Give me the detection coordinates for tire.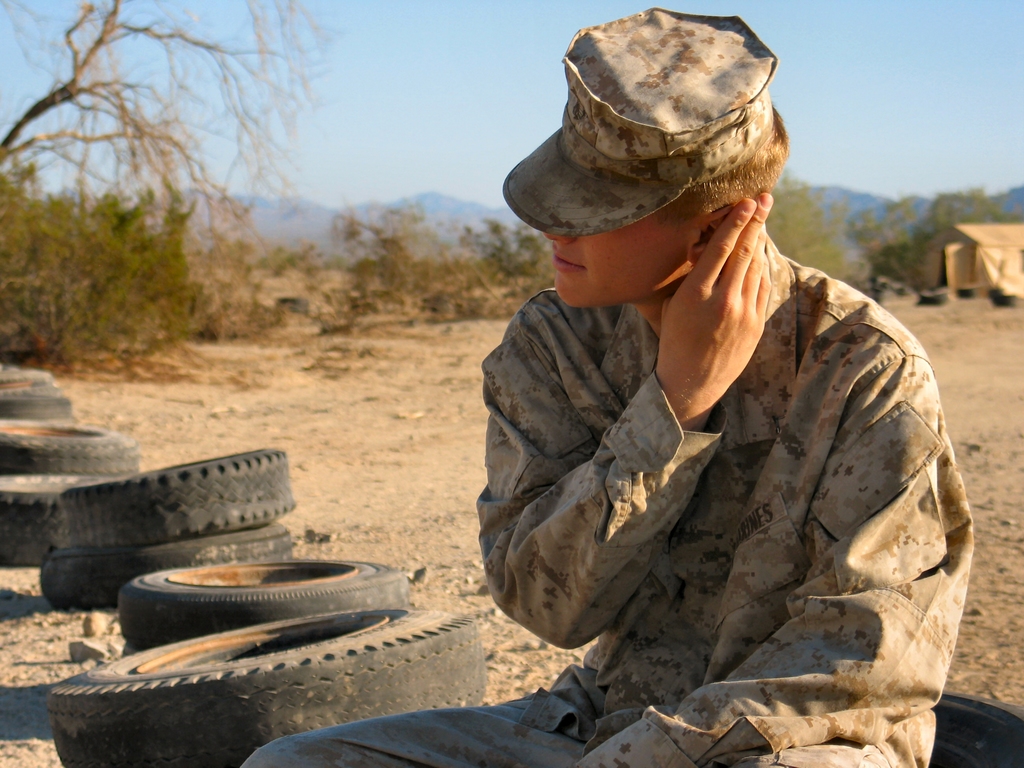
40 520 294 606.
